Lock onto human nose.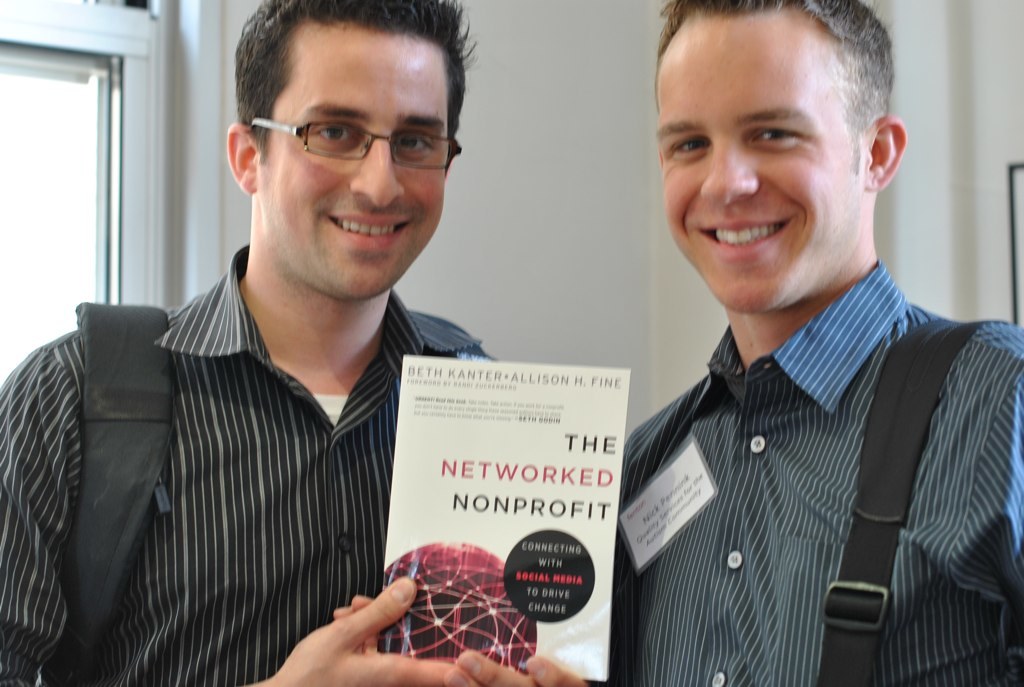
Locked: pyautogui.locateOnScreen(695, 137, 760, 206).
